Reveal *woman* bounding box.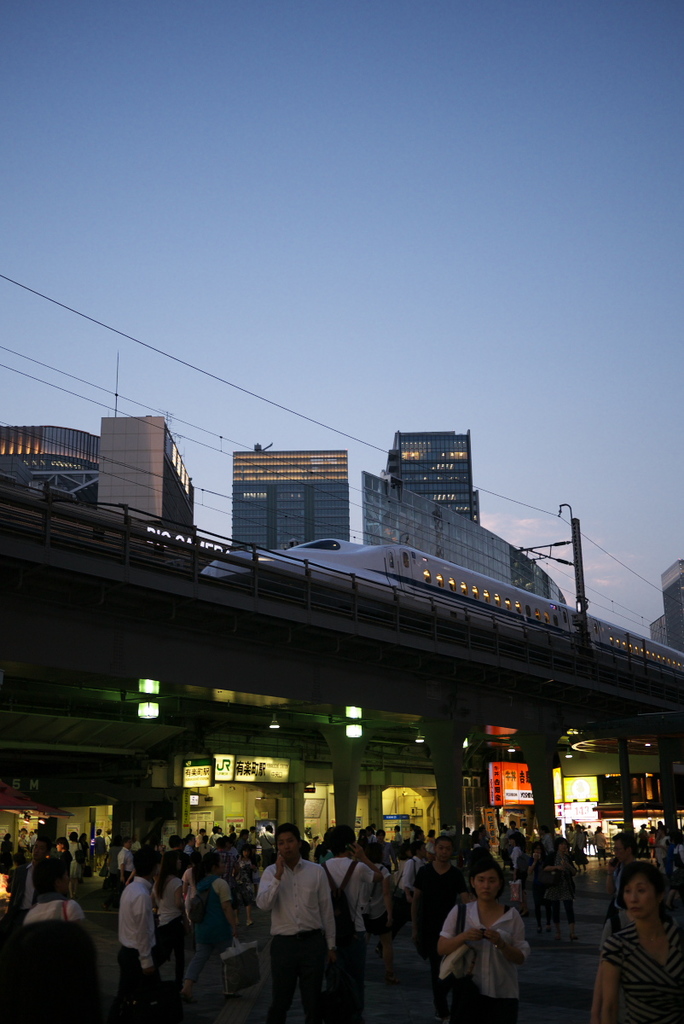
Revealed: box(548, 839, 576, 918).
